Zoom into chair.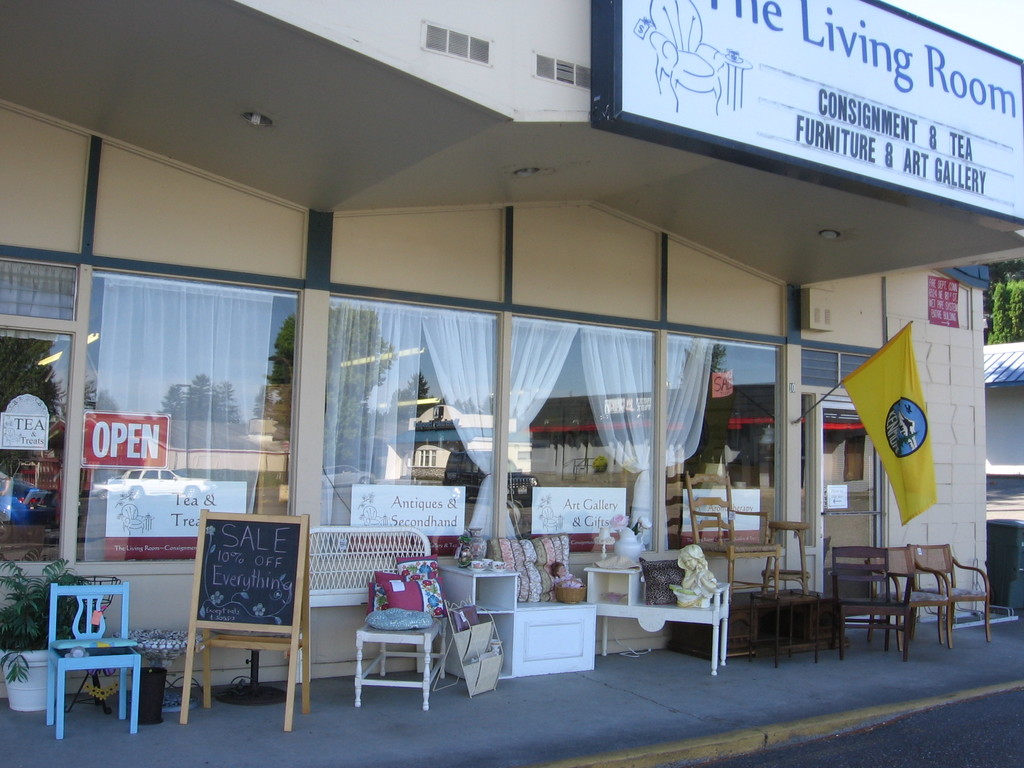
Zoom target: (left=47, top=577, right=146, bottom=742).
